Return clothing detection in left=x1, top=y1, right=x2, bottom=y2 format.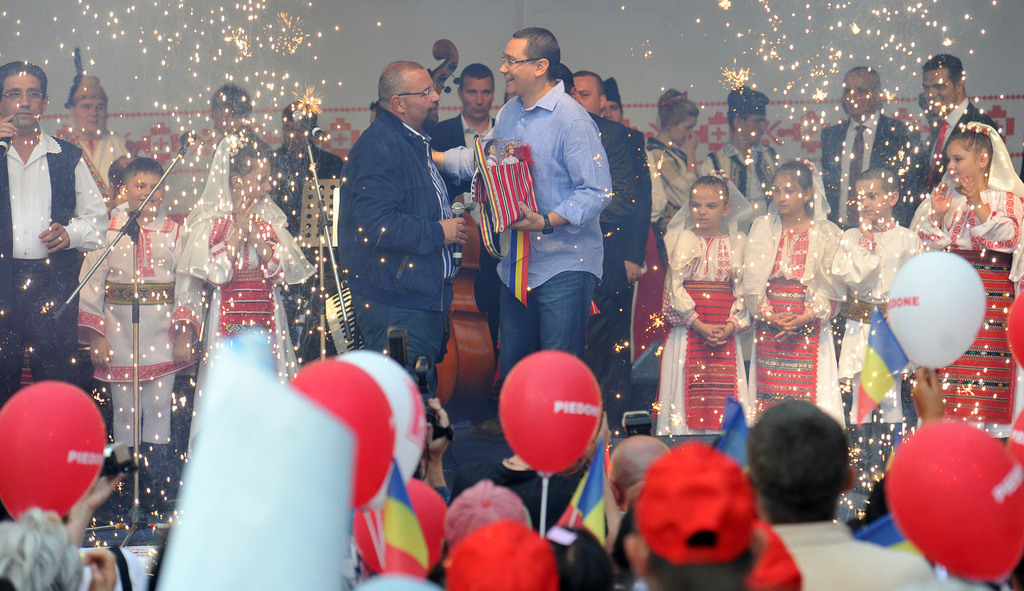
left=751, top=204, right=846, bottom=447.
